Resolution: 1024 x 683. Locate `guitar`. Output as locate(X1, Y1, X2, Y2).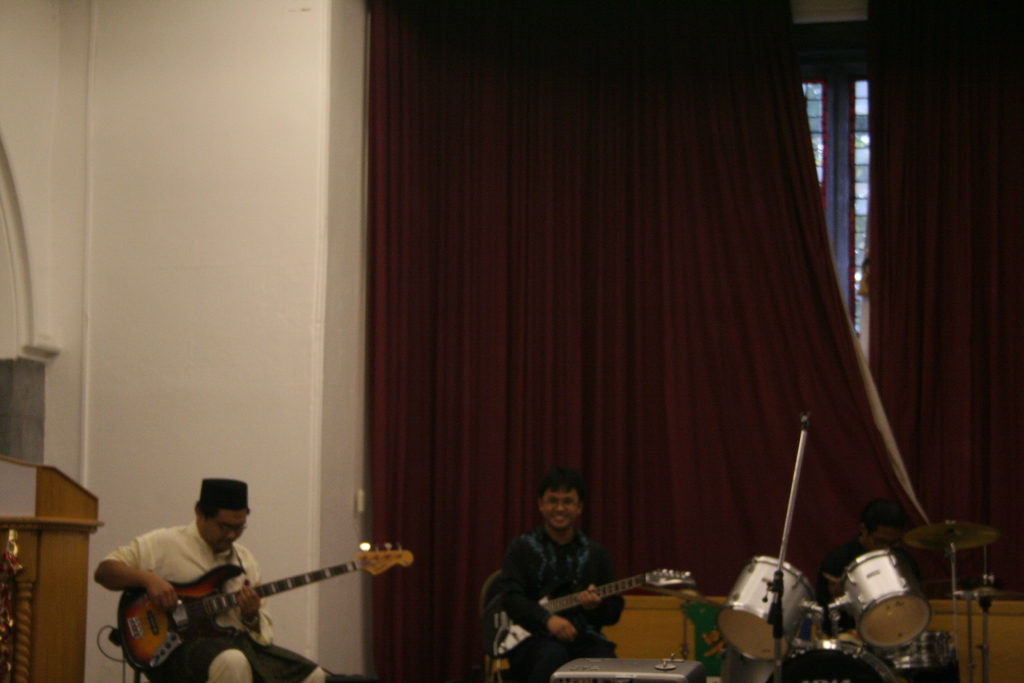
locate(118, 551, 393, 675).
